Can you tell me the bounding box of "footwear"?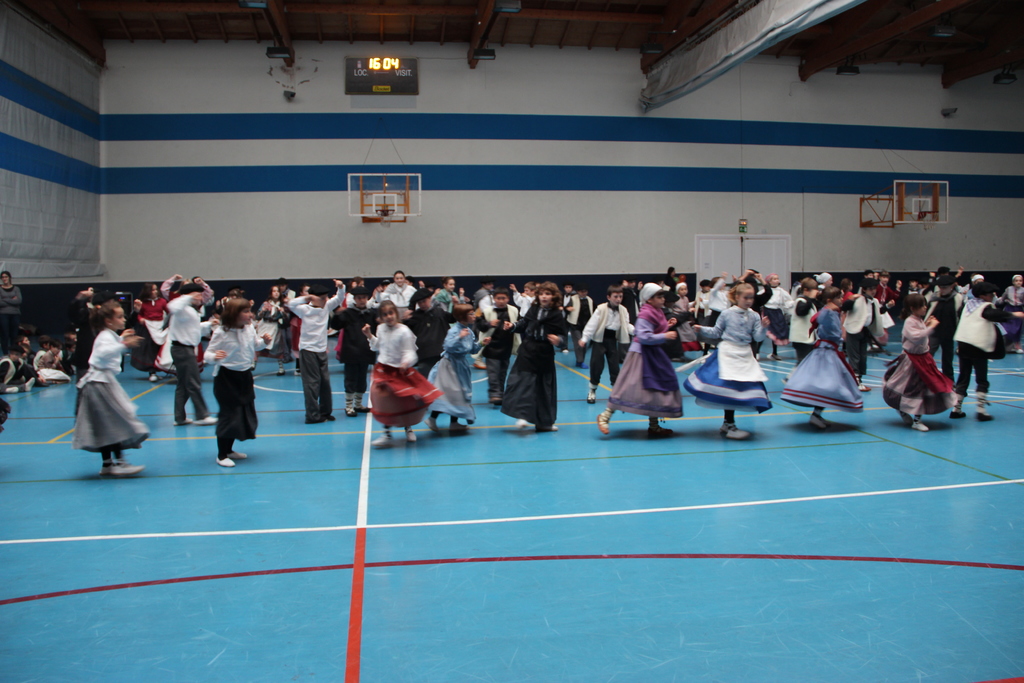
region(518, 418, 526, 425).
